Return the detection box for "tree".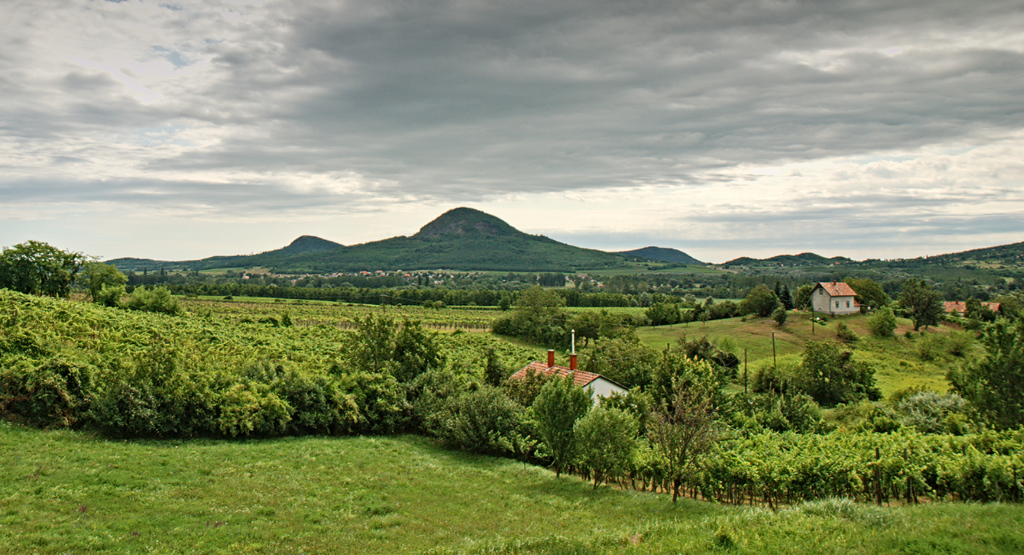
<region>908, 284, 944, 331</region>.
